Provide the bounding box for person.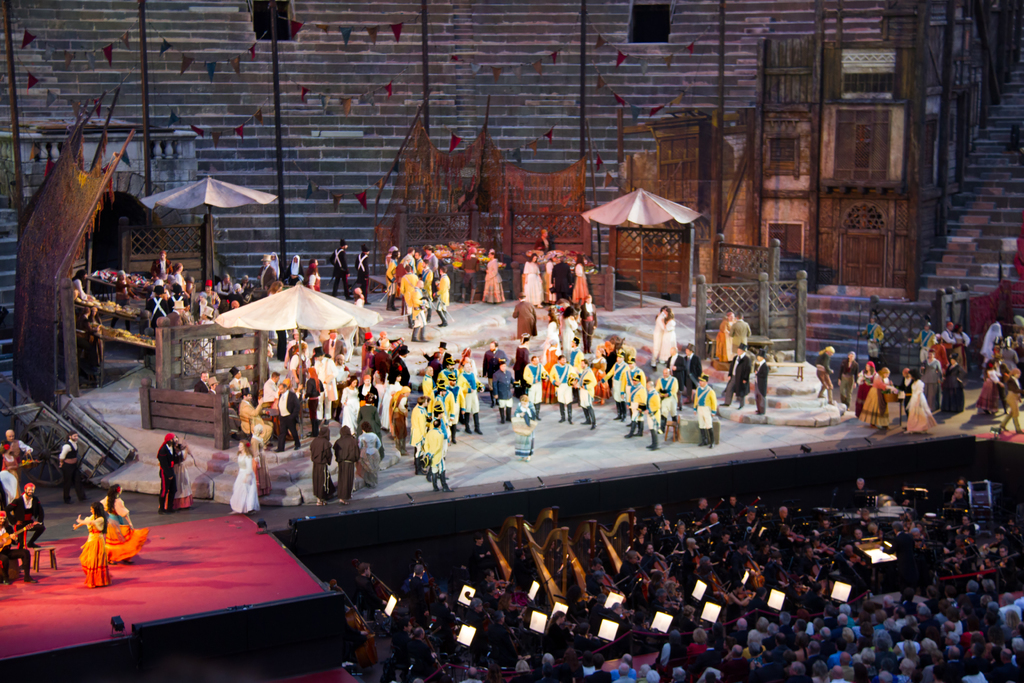
box=[248, 425, 275, 498].
